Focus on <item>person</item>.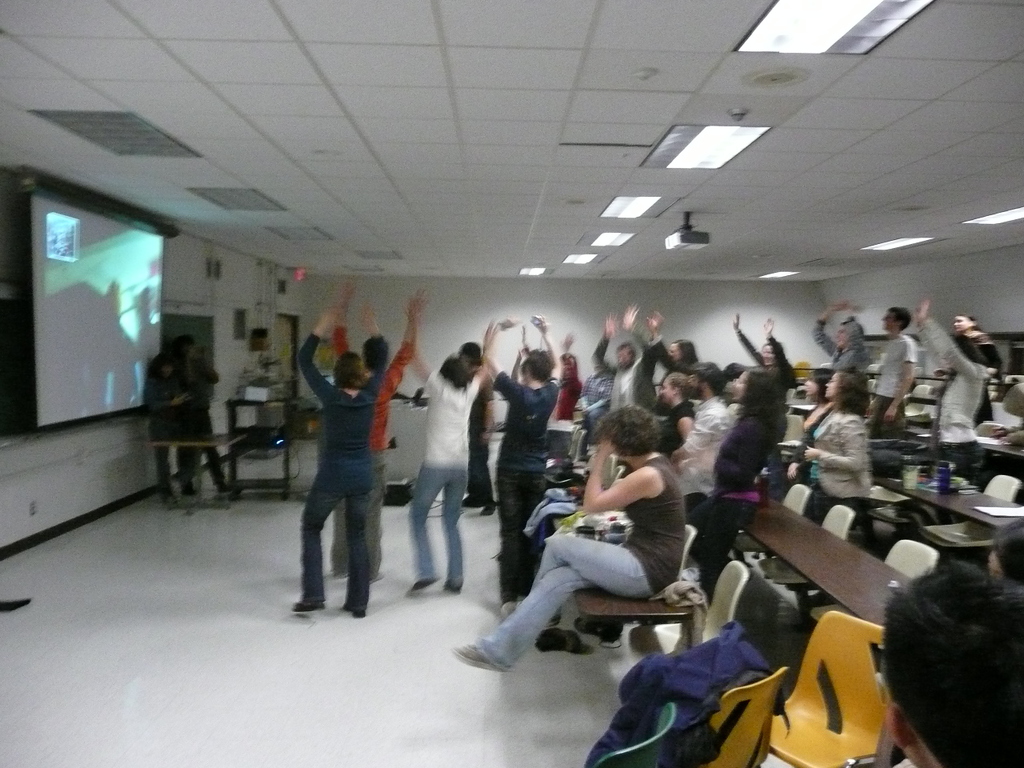
Focused at (662,357,730,527).
